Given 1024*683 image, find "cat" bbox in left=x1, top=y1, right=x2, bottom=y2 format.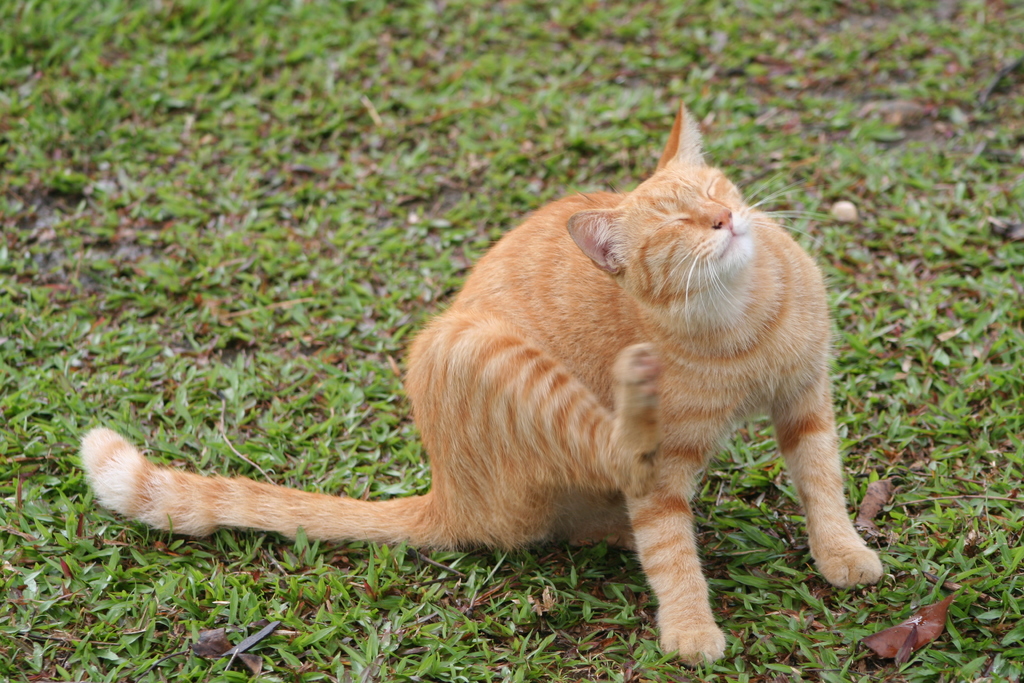
left=77, top=104, right=881, bottom=670.
